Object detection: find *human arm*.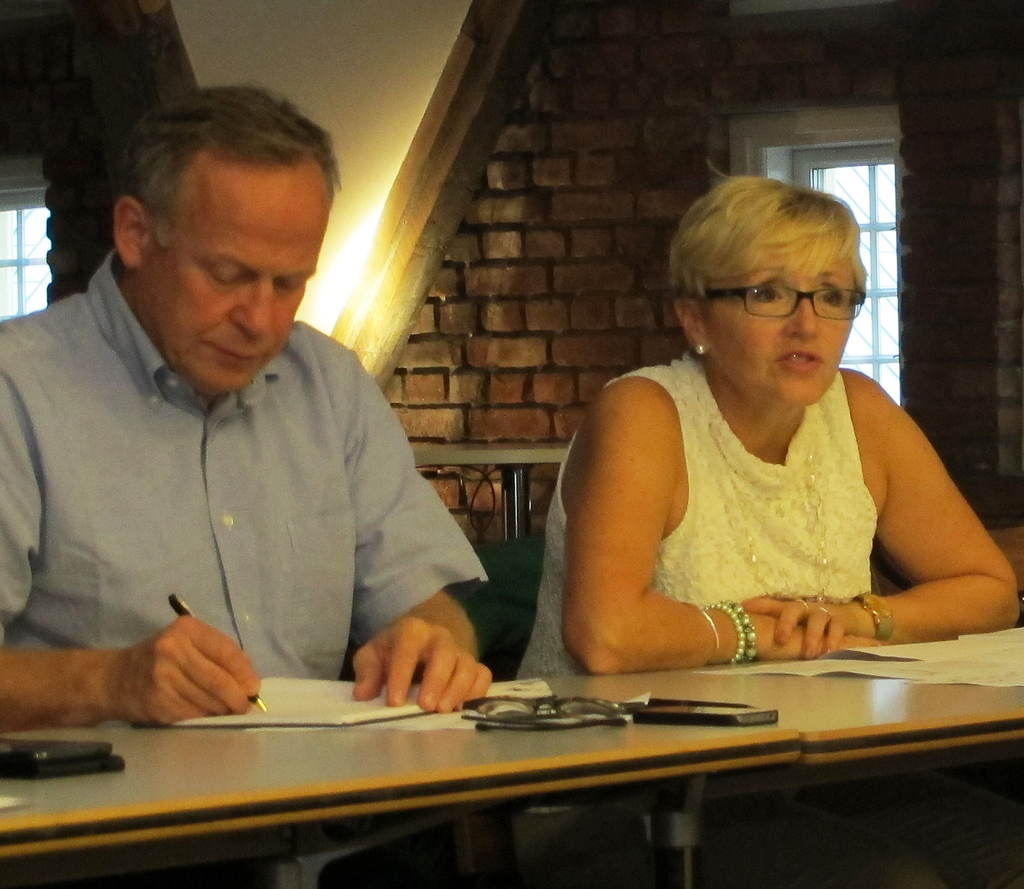
l=847, t=387, r=996, b=683.
